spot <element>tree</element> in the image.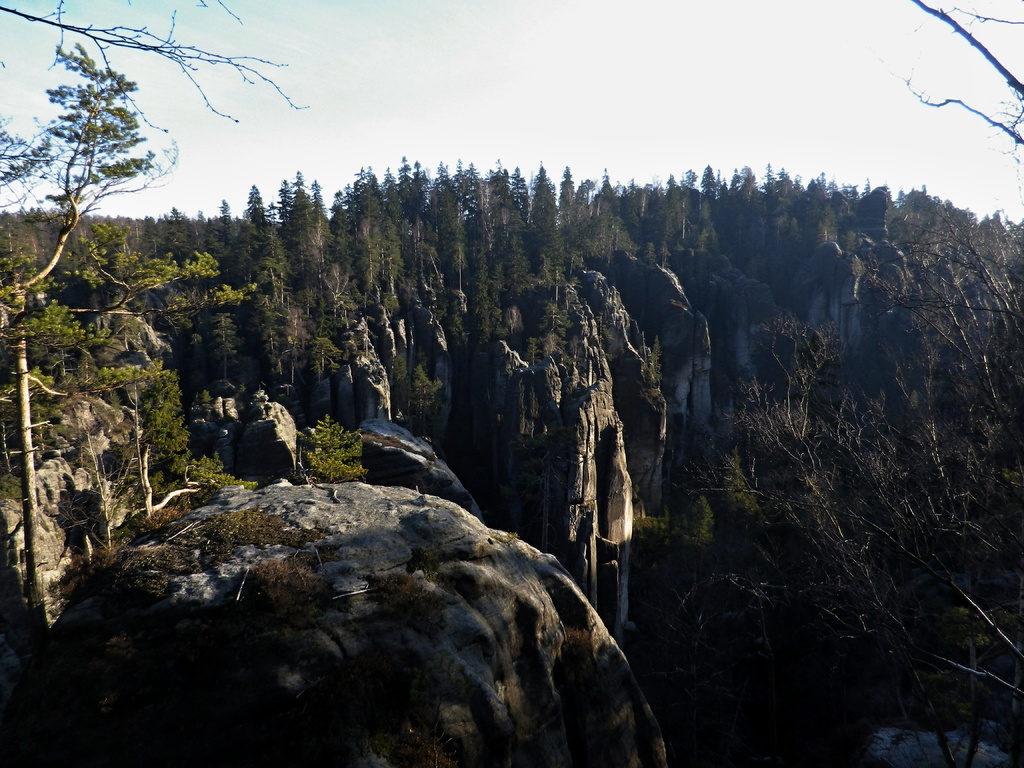
<element>tree</element> found at Rect(477, 158, 512, 236).
